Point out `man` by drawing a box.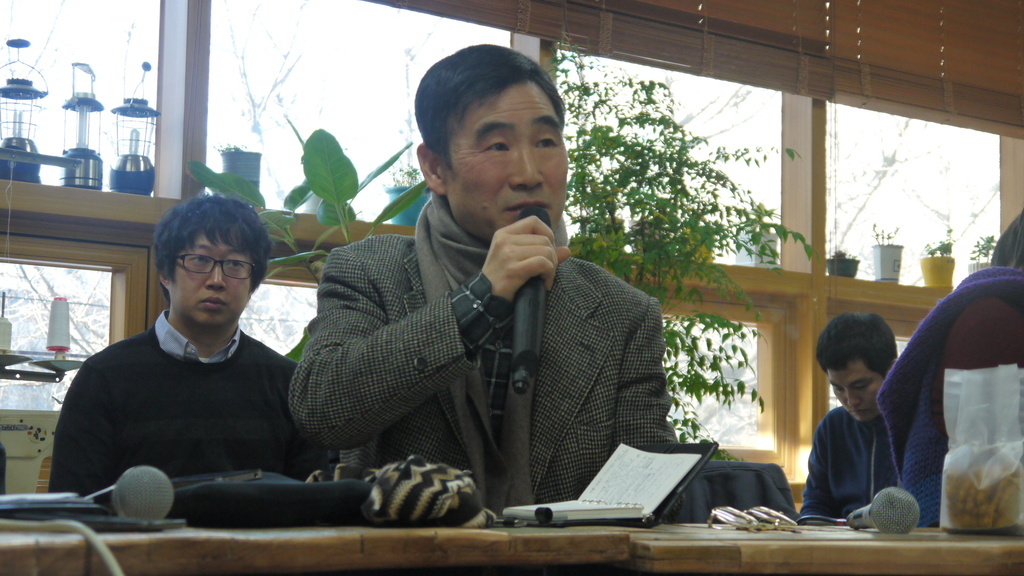
801 310 922 518.
